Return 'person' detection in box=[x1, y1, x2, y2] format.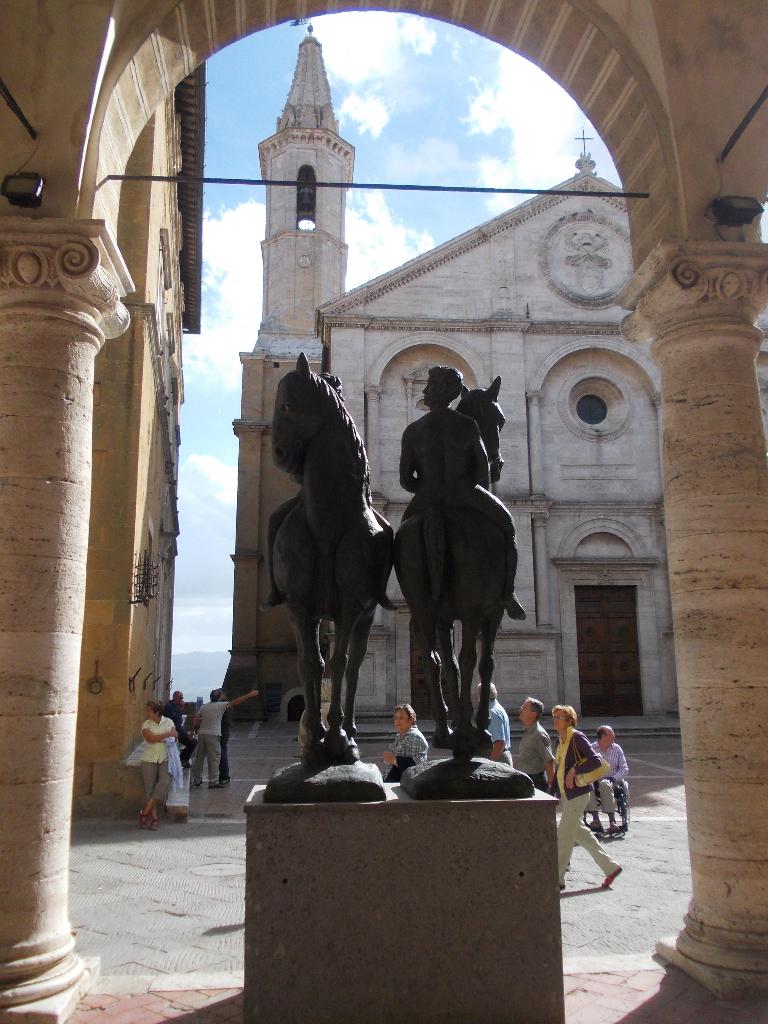
box=[510, 693, 557, 800].
